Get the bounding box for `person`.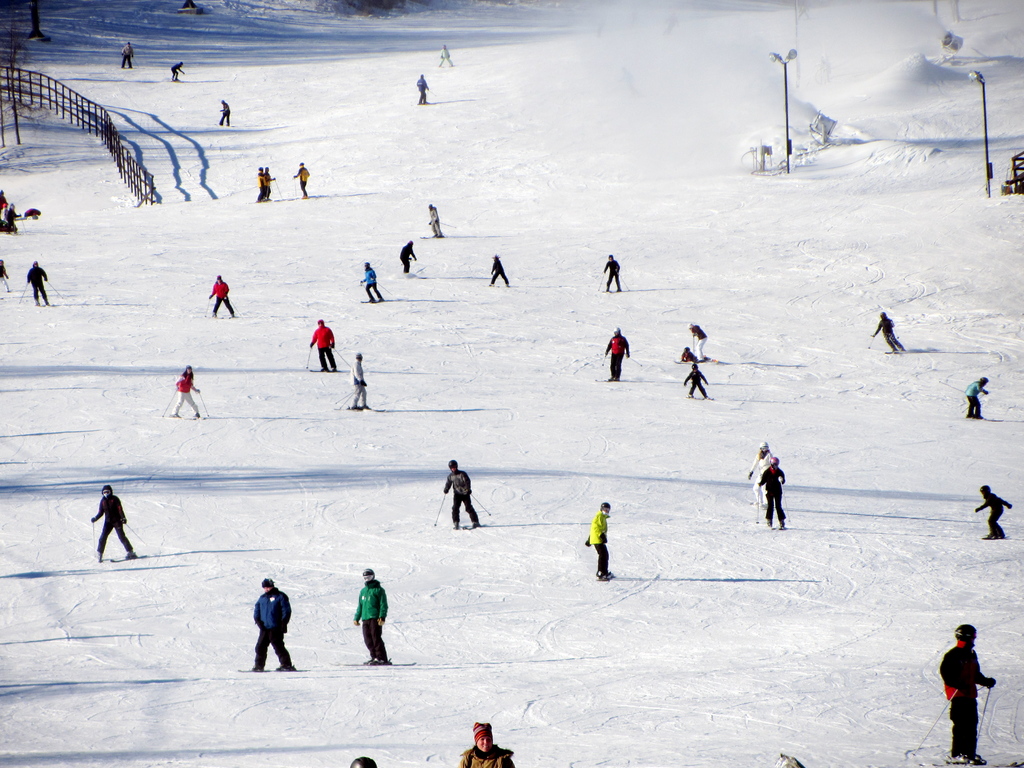
[428, 203, 444, 235].
